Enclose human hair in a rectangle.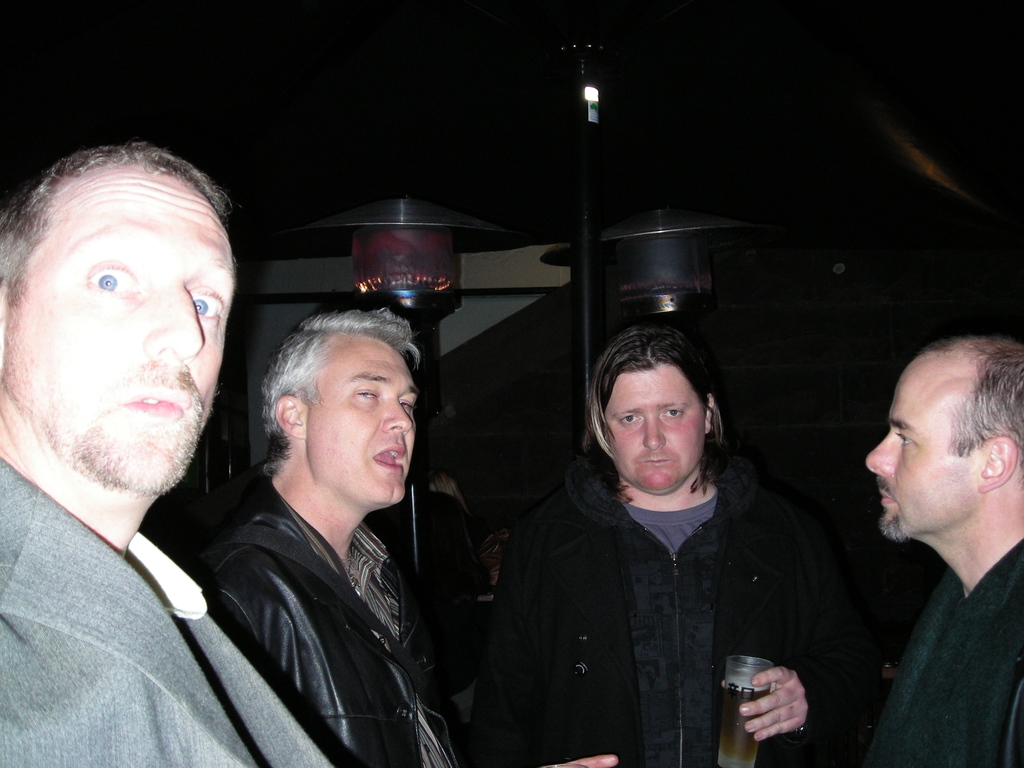
<bbox>927, 332, 1023, 452</bbox>.
